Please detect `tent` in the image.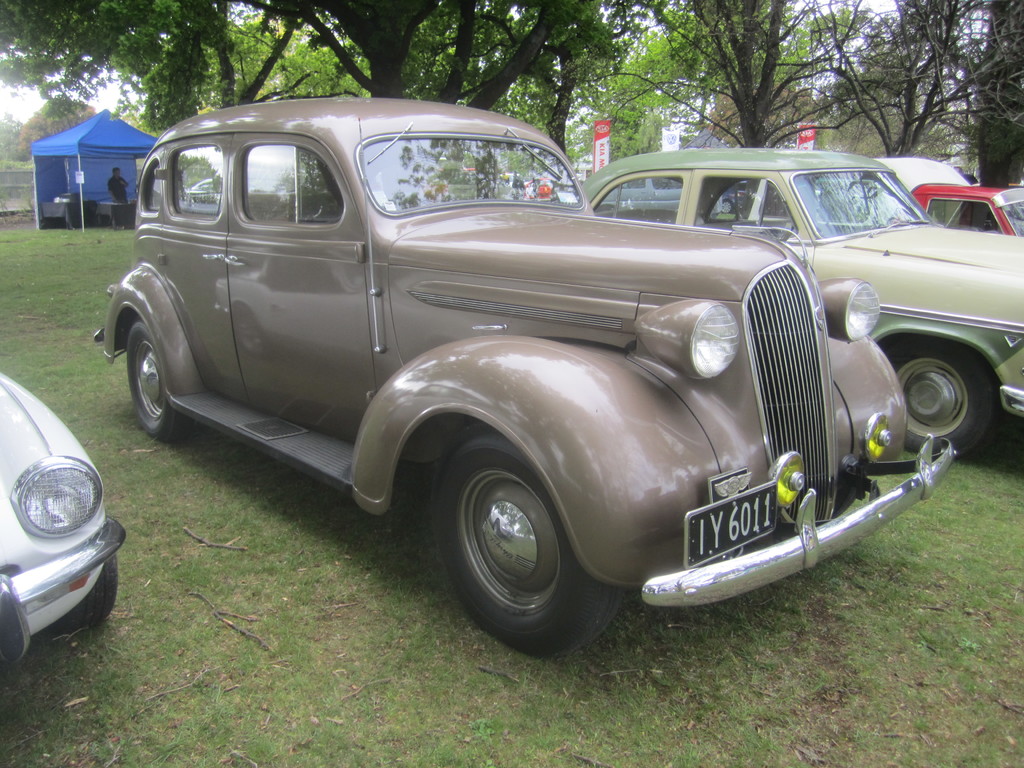
BBox(29, 109, 165, 235).
